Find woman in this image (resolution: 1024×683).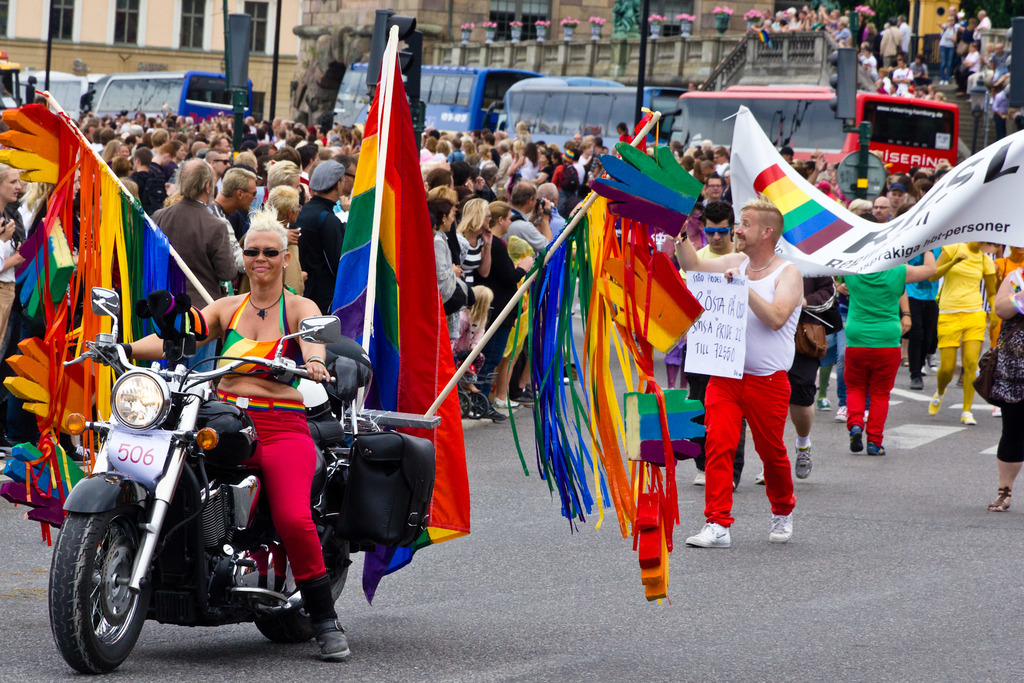
(110, 195, 331, 645).
